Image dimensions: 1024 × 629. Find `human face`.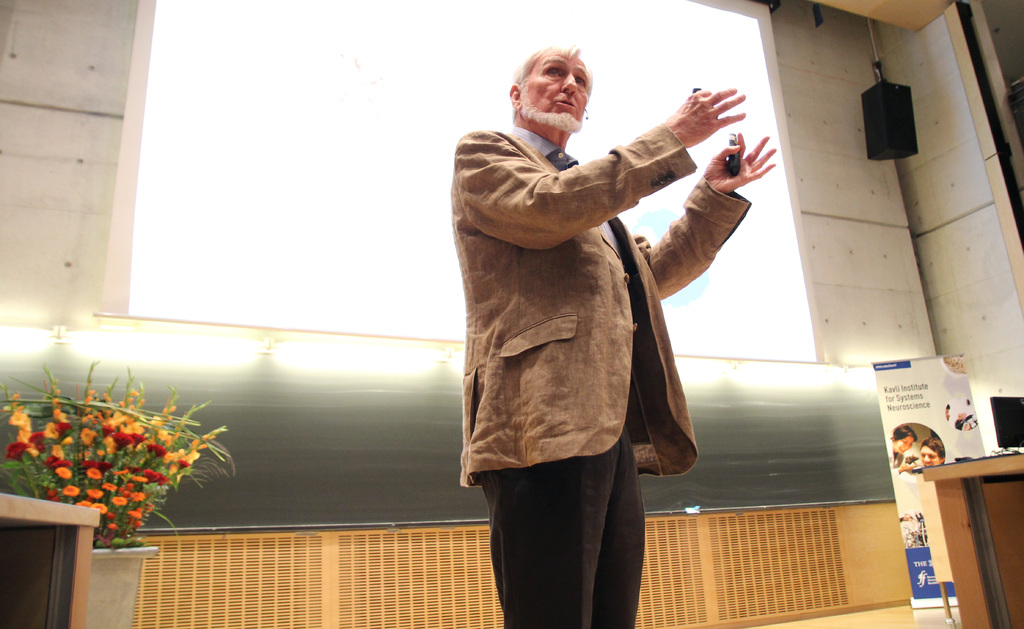
919,445,938,461.
